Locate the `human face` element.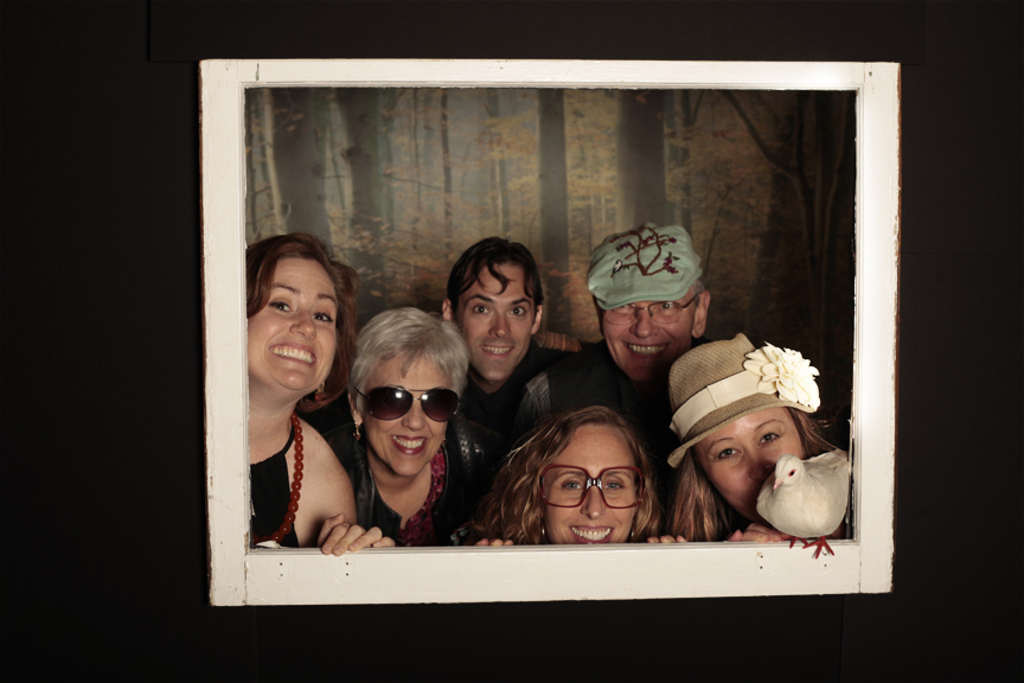
Element bbox: pyautogui.locateOnScreen(698, 415, 800, 513).
